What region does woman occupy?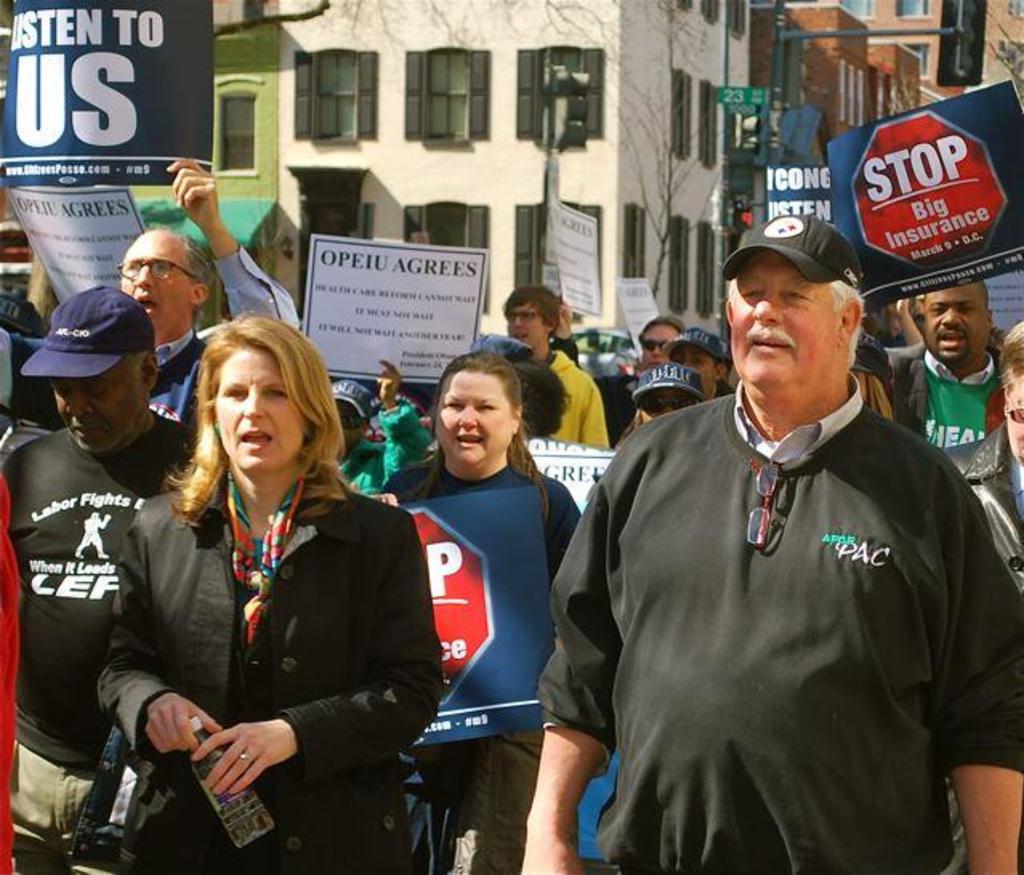
<region>130, 309, 417, 874</region>.
